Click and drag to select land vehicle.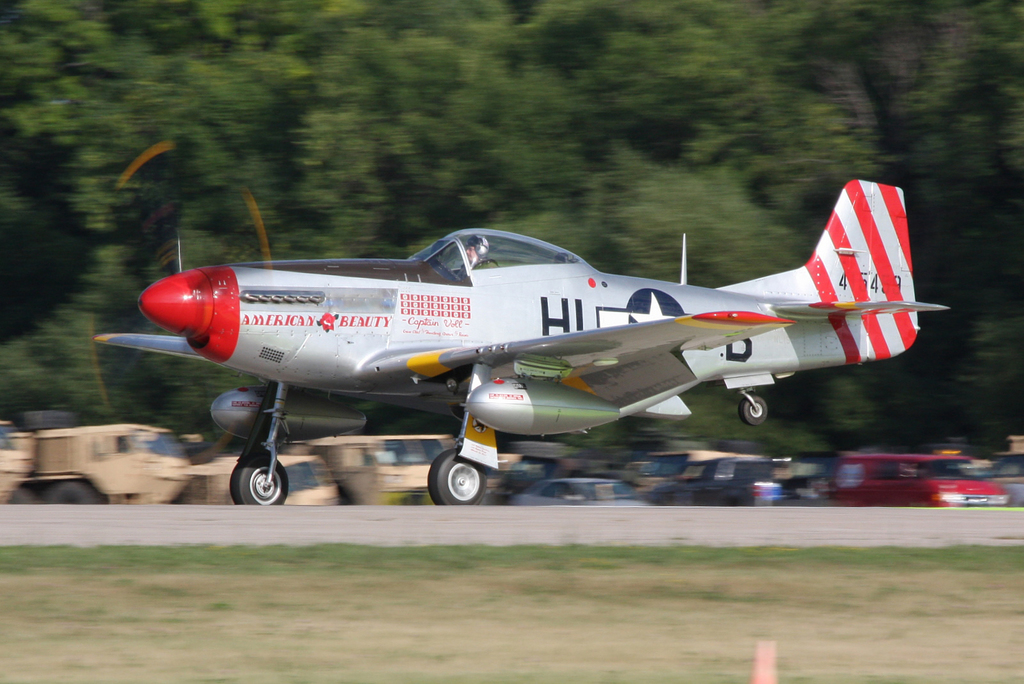
Selection: BBox(34, 423, 194, 504).
